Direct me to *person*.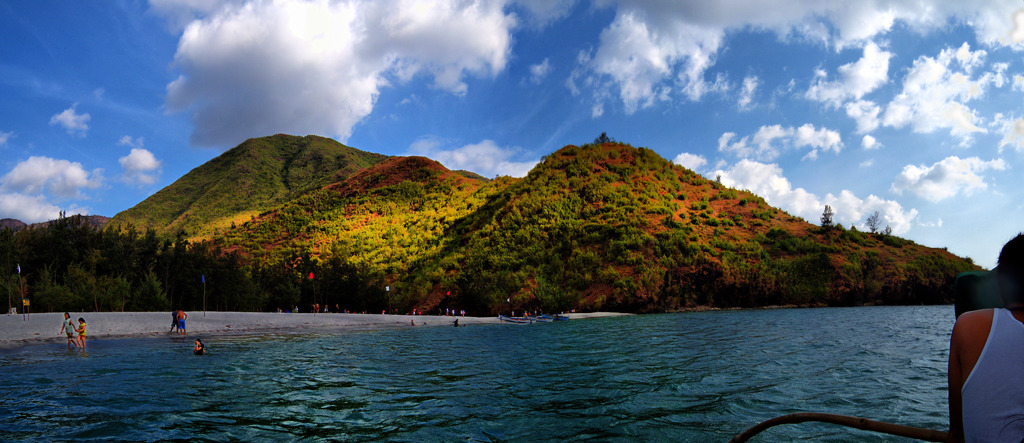
Direction: detection(60, 308, 77, 348).
